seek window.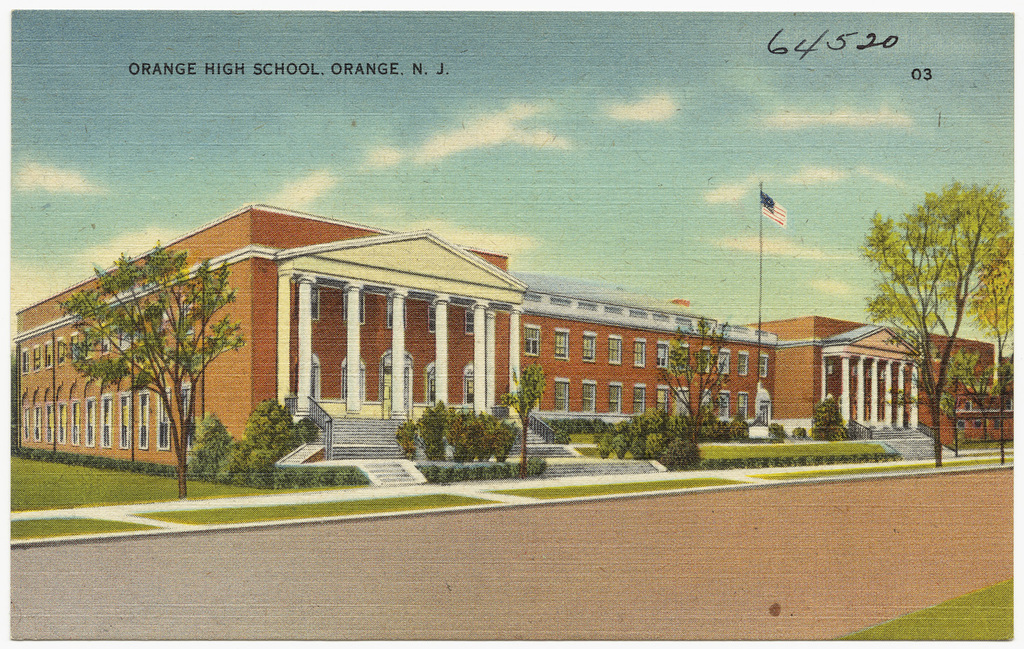
<bbox>631, 336, 649, 369</bbox>.
